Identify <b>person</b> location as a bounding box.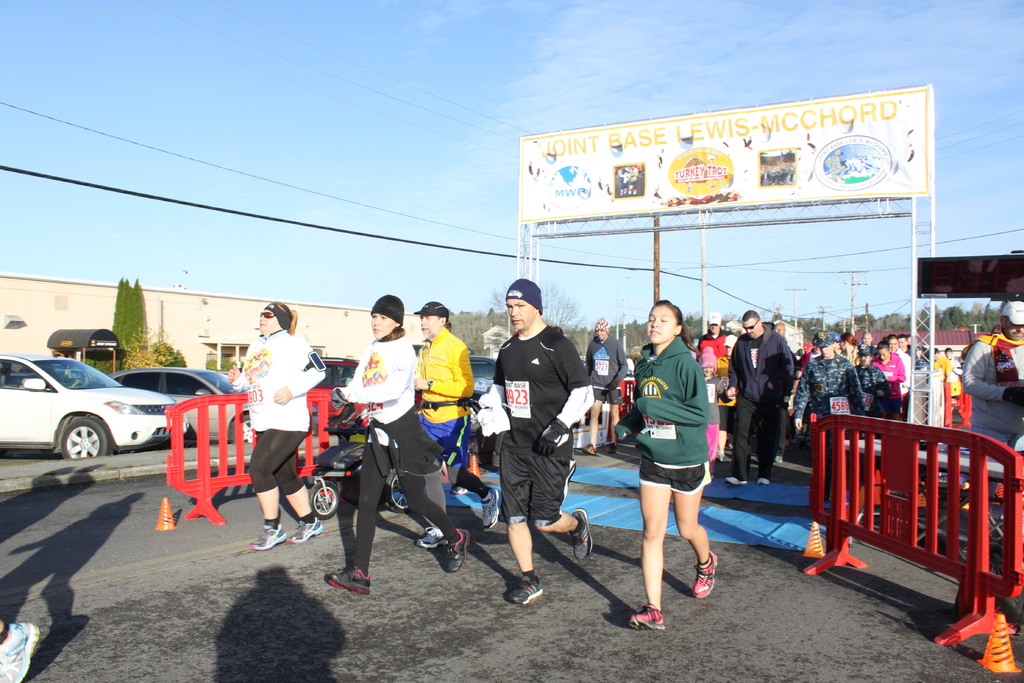
<region>716, 314, 799, 486</region>.
